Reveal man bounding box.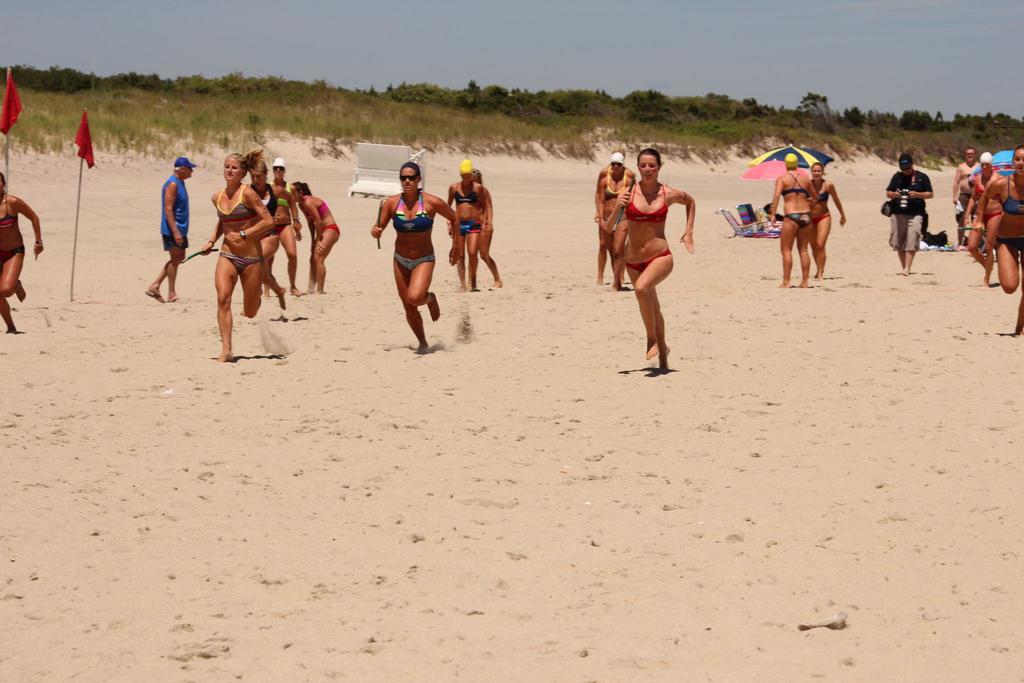
Revealed: [left=883, top=155, right=938, bottom=272].
